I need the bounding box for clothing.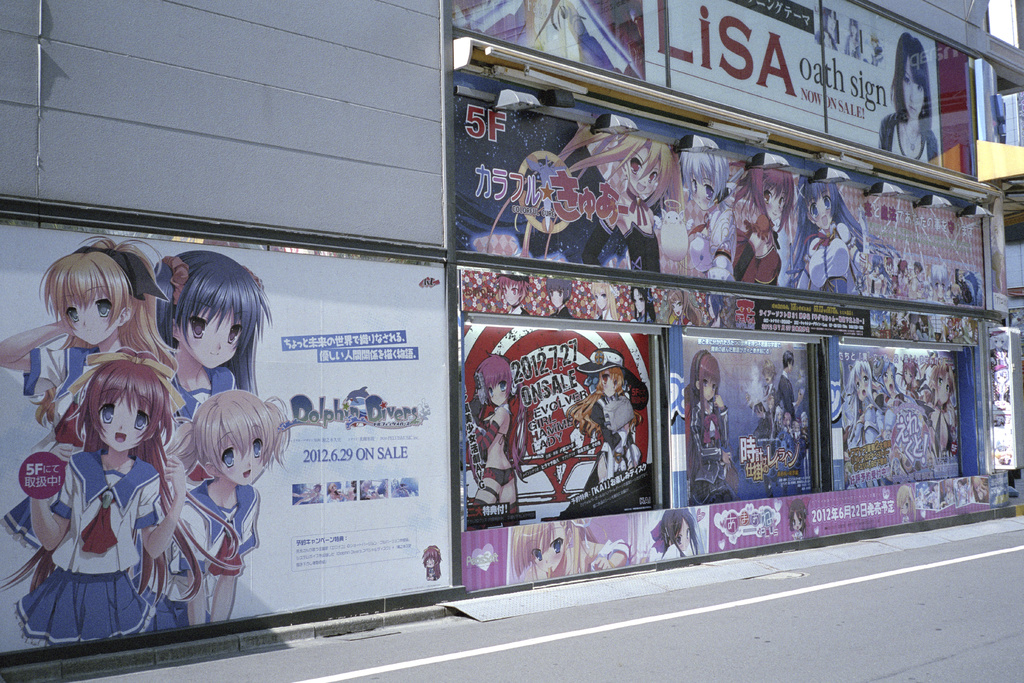
Here it is: crop(167, 477, 256, 571).
